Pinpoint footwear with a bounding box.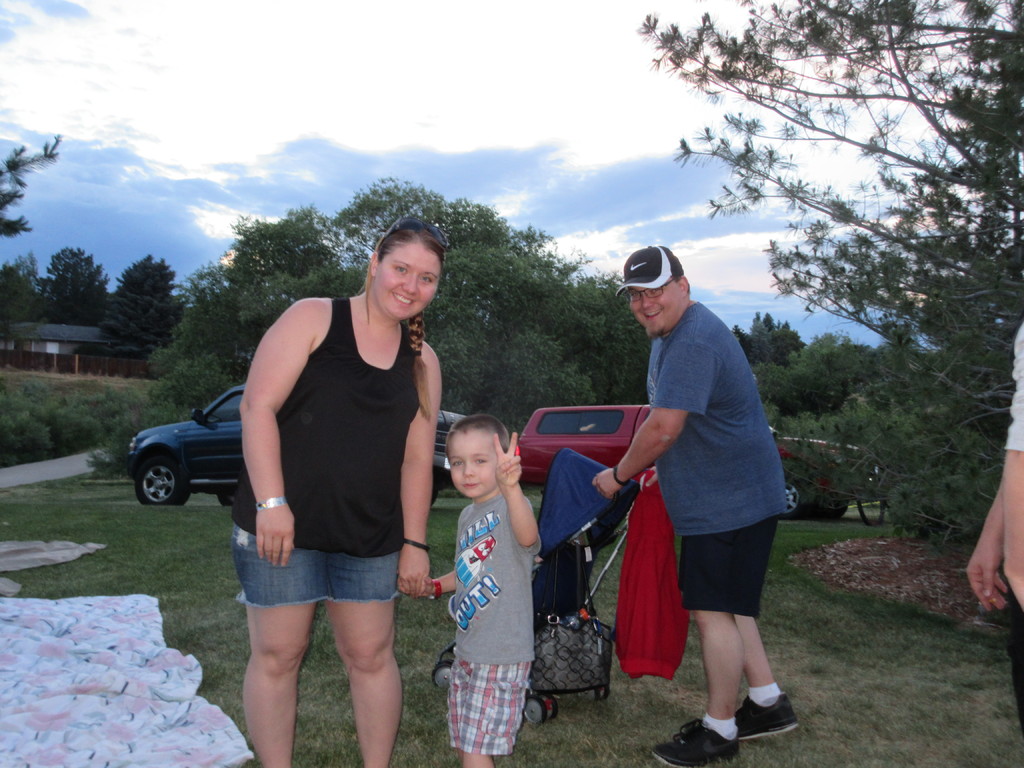
box(647, 717, 737, 767).
